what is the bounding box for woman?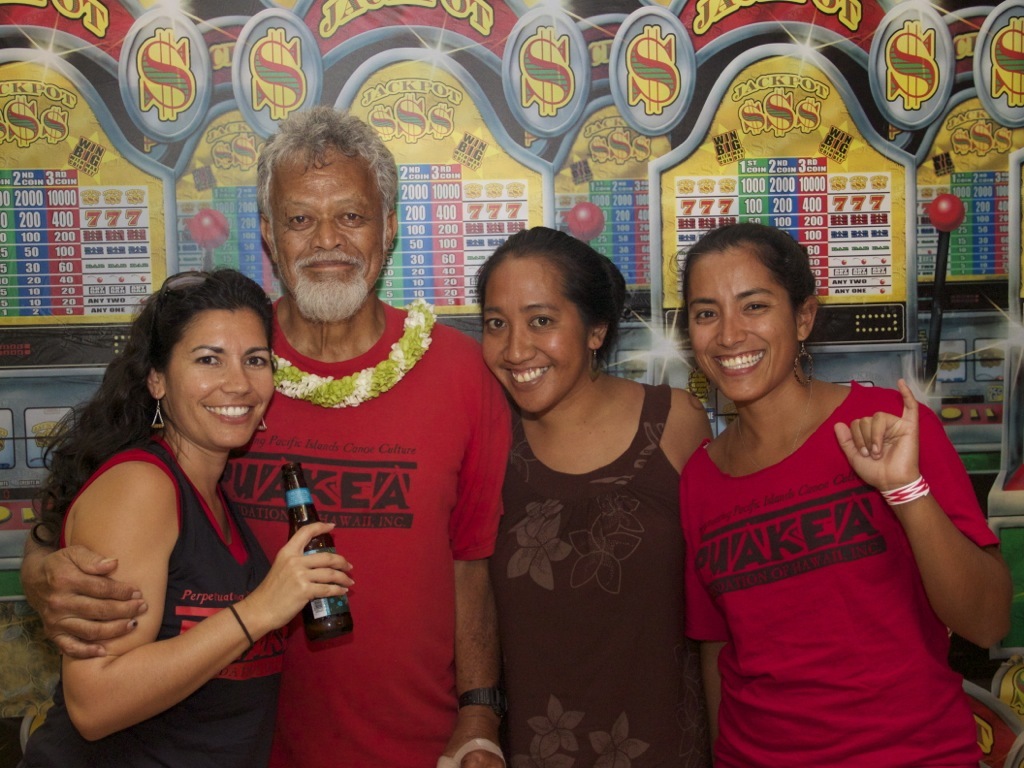
[x1=682, y1=227, x2=1012, y2=767].
